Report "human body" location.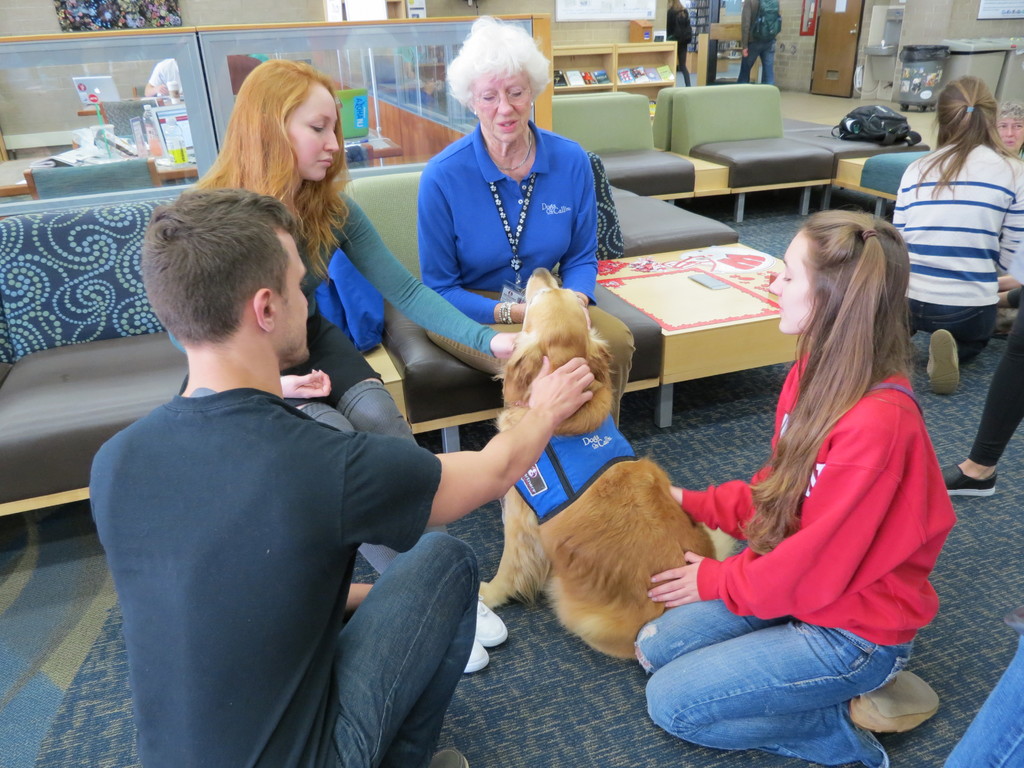
Report: x1=638 y1=209 x2=940 y2=767.
